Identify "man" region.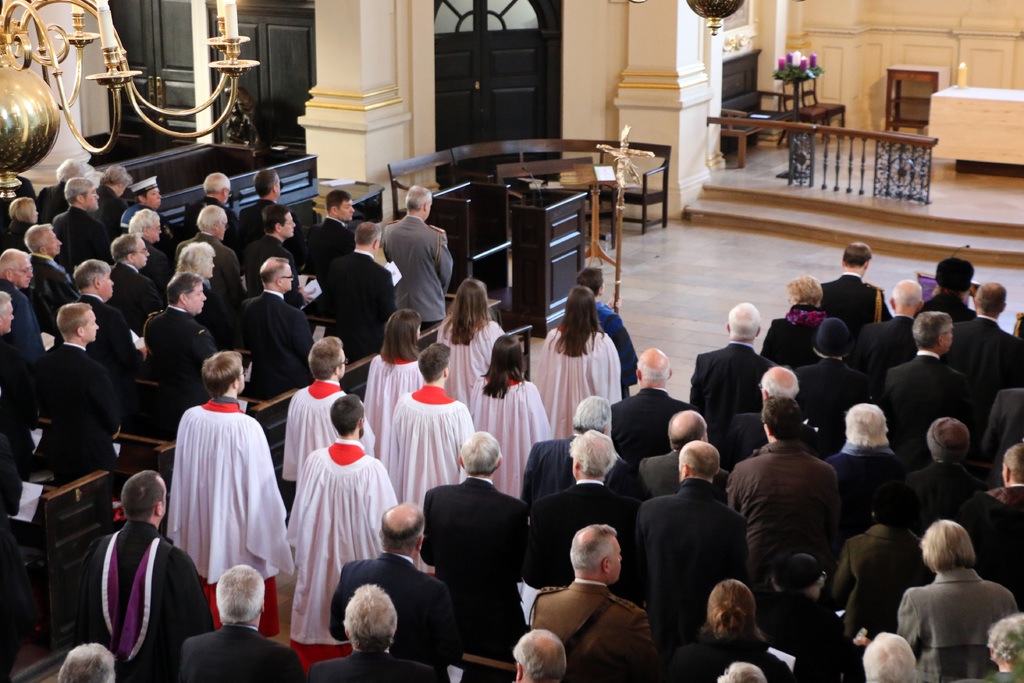
Region: [x1=178, y1=204, x2=246, y2=324].
